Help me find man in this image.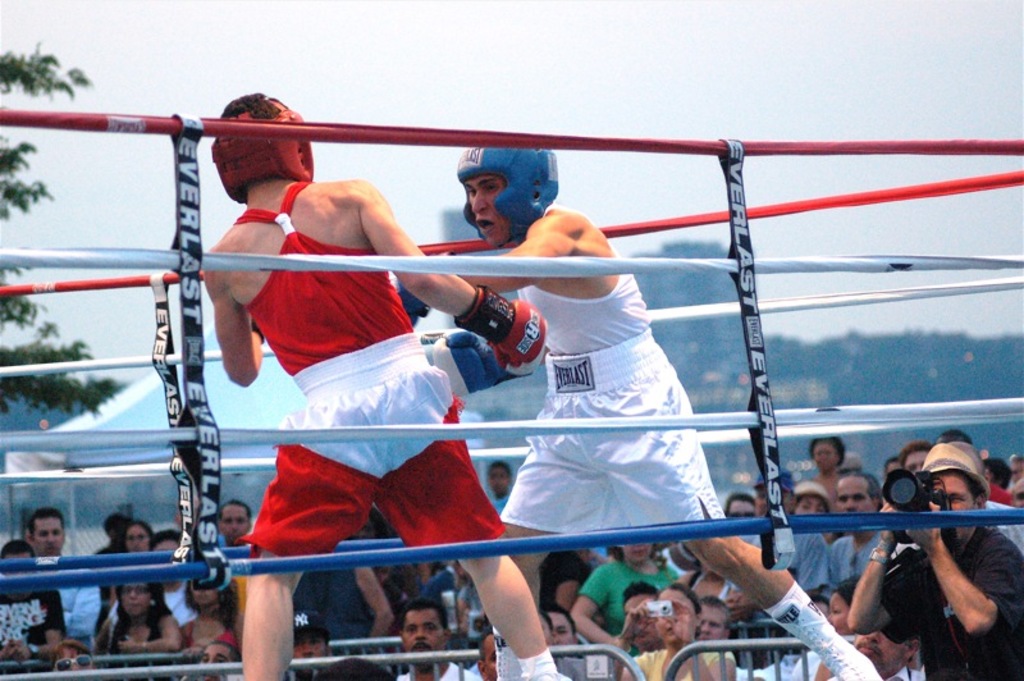
Found it: x1=696, y1=600, x2=731, y2=643.
